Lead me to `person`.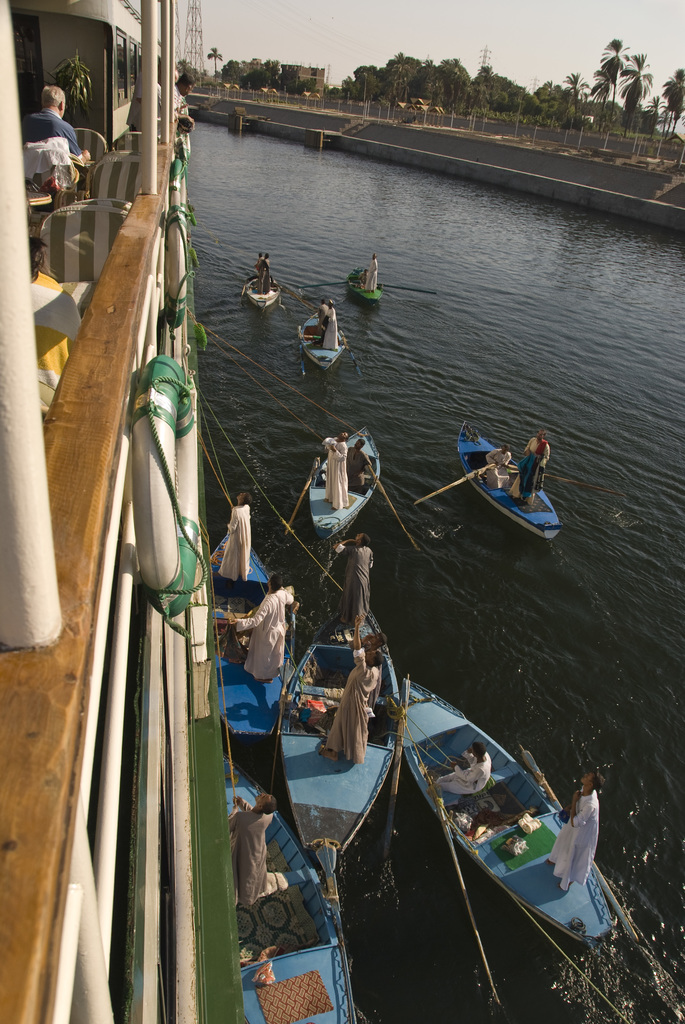
Lead to region(365, 254, 379, 291).
